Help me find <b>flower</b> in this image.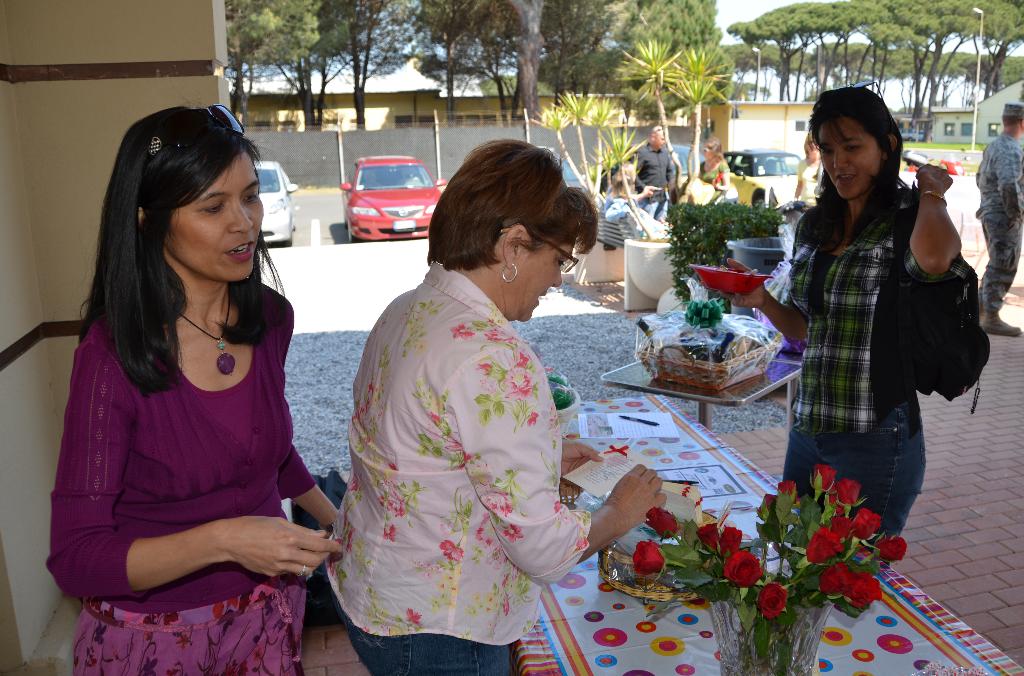
Found it: [644,504,681,540].
